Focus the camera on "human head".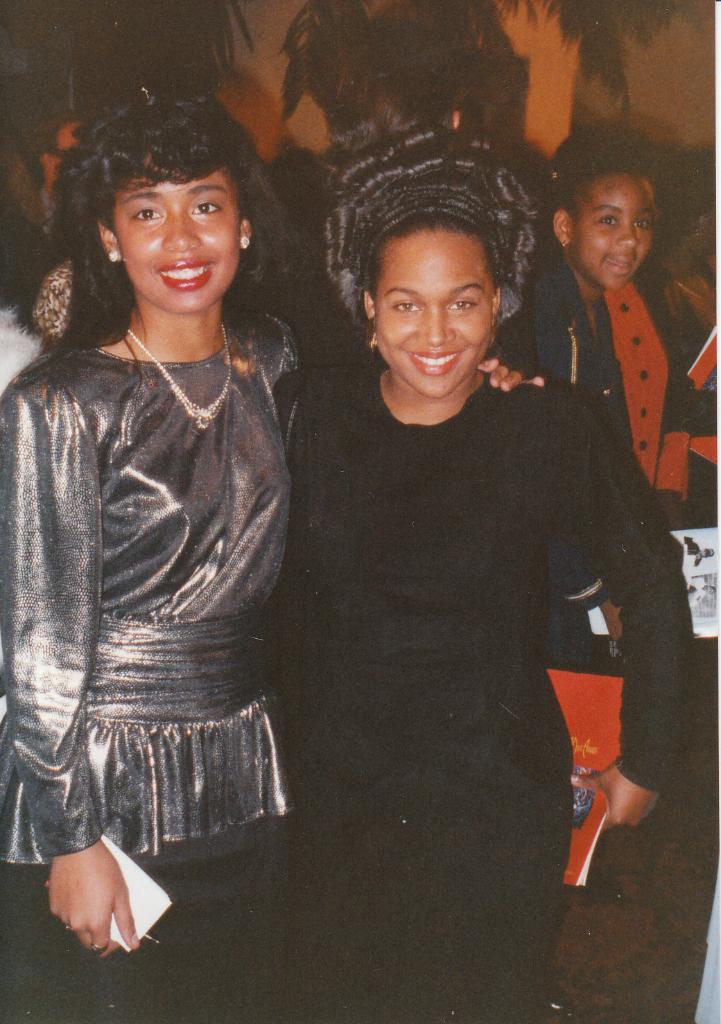
Focus region: l=548, t=126, r=669, b=294.
